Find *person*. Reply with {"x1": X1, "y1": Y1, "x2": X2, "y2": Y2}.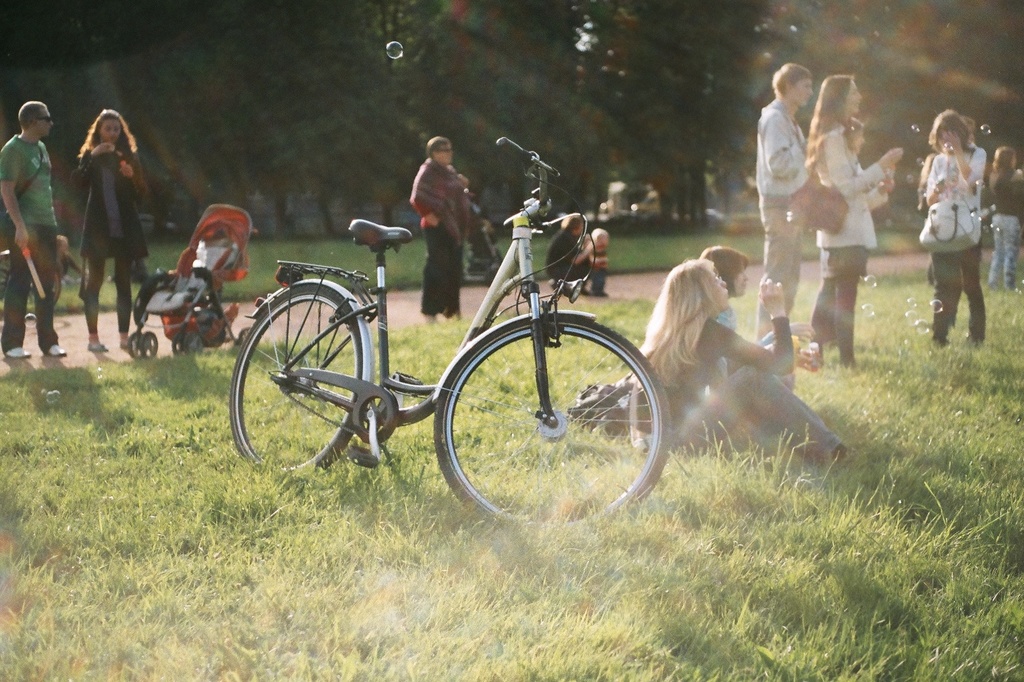
{"x1": 928, "y1": 105, "x2": 1006, "y2": 365}.
